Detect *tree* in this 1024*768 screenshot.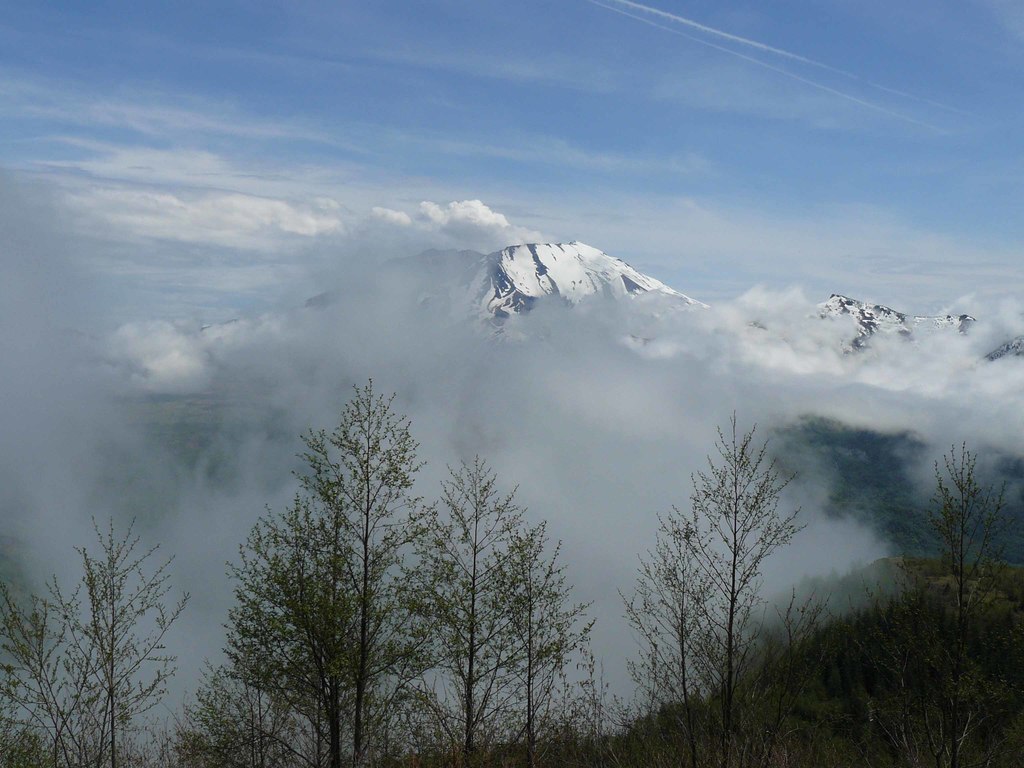
Detection: (381,452,575,767).
